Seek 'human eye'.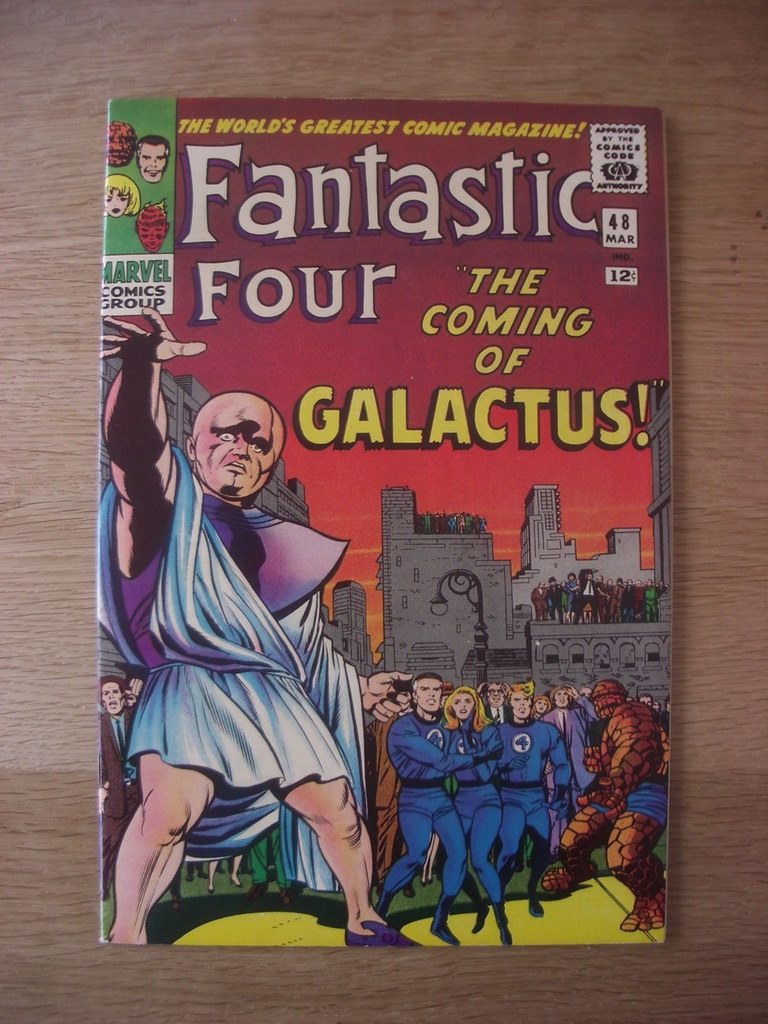
bbox=[143, 154, 150, 161].
